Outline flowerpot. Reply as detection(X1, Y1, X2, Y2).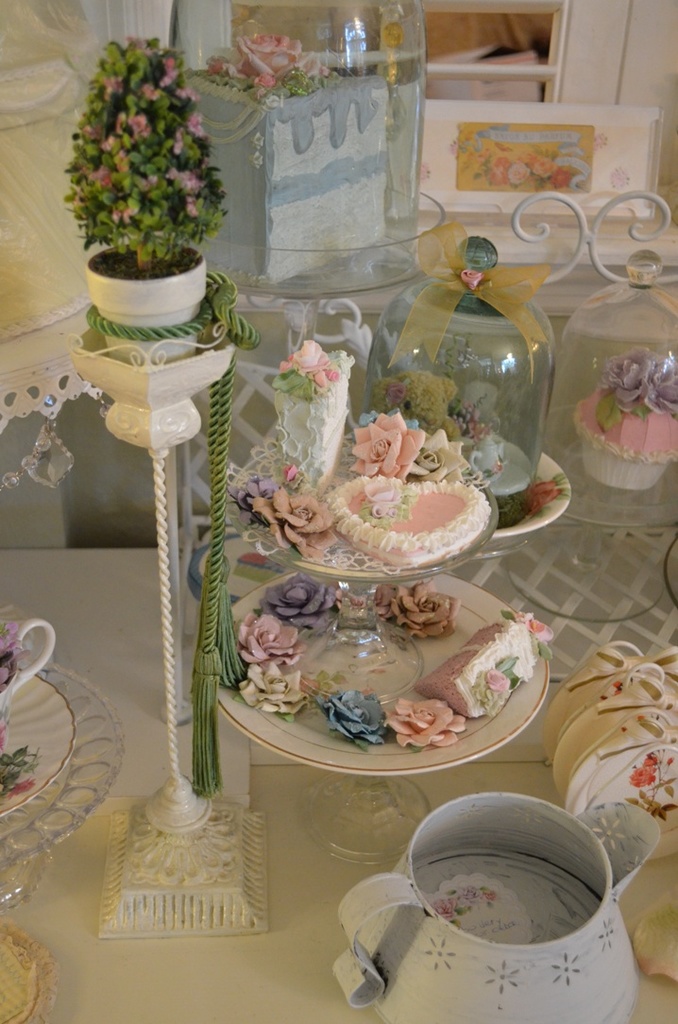
detection(88, 246, 206, 367).
